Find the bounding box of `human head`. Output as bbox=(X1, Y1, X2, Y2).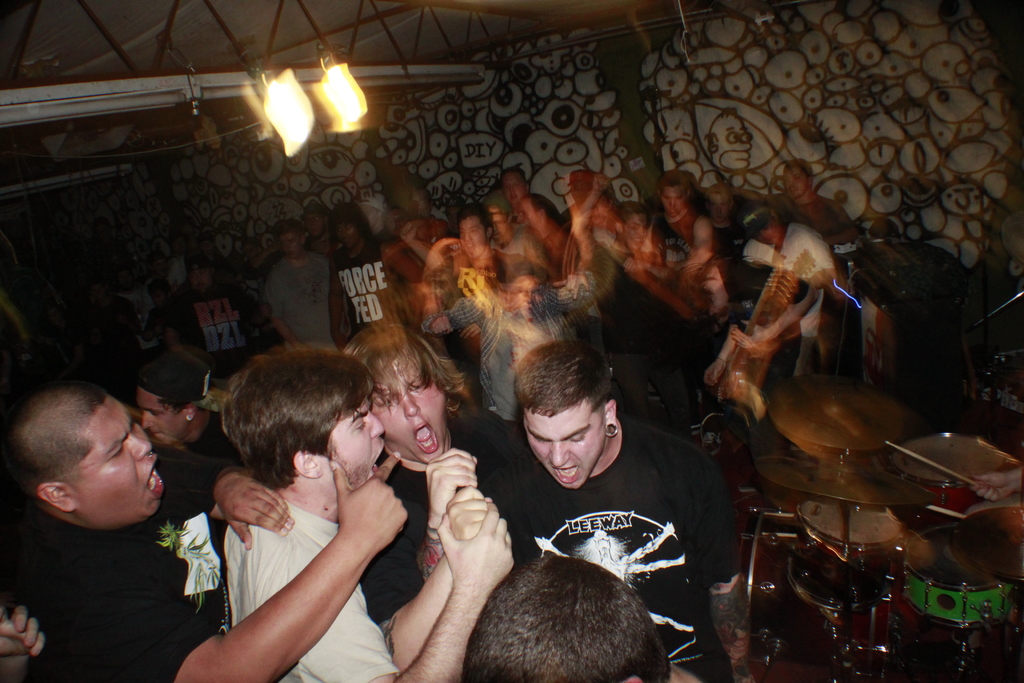
bbox=(133, 344, 211, 447).
